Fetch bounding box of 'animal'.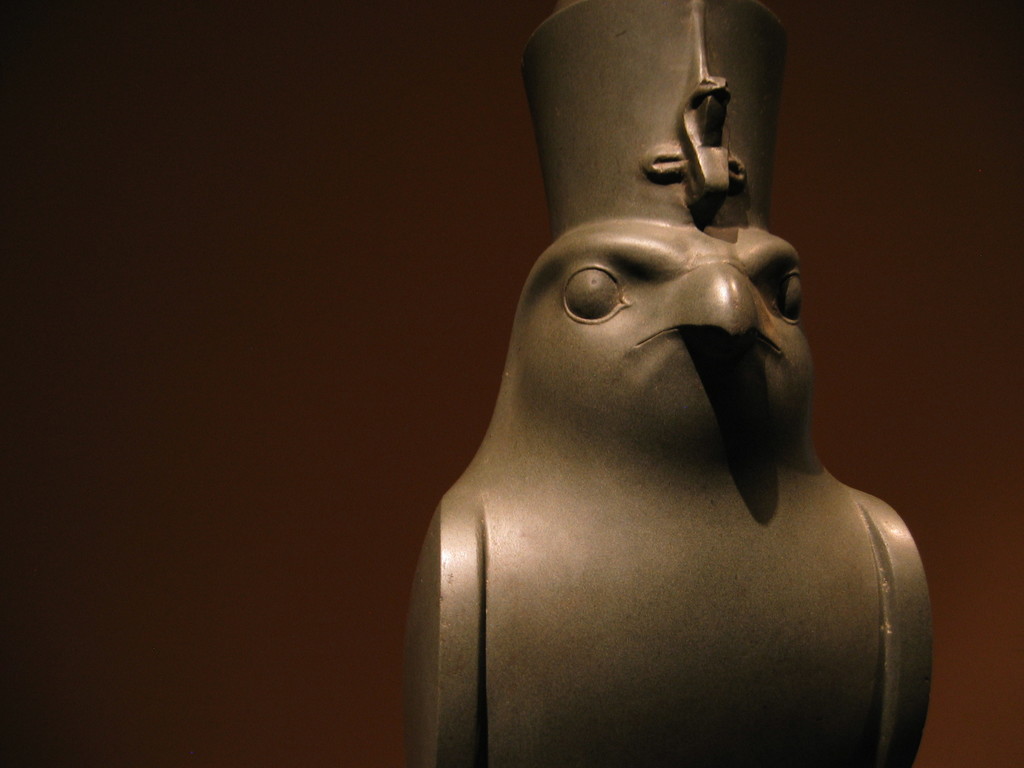
Bbox: [x1=409, y1=1, x2=920, y2=767].
